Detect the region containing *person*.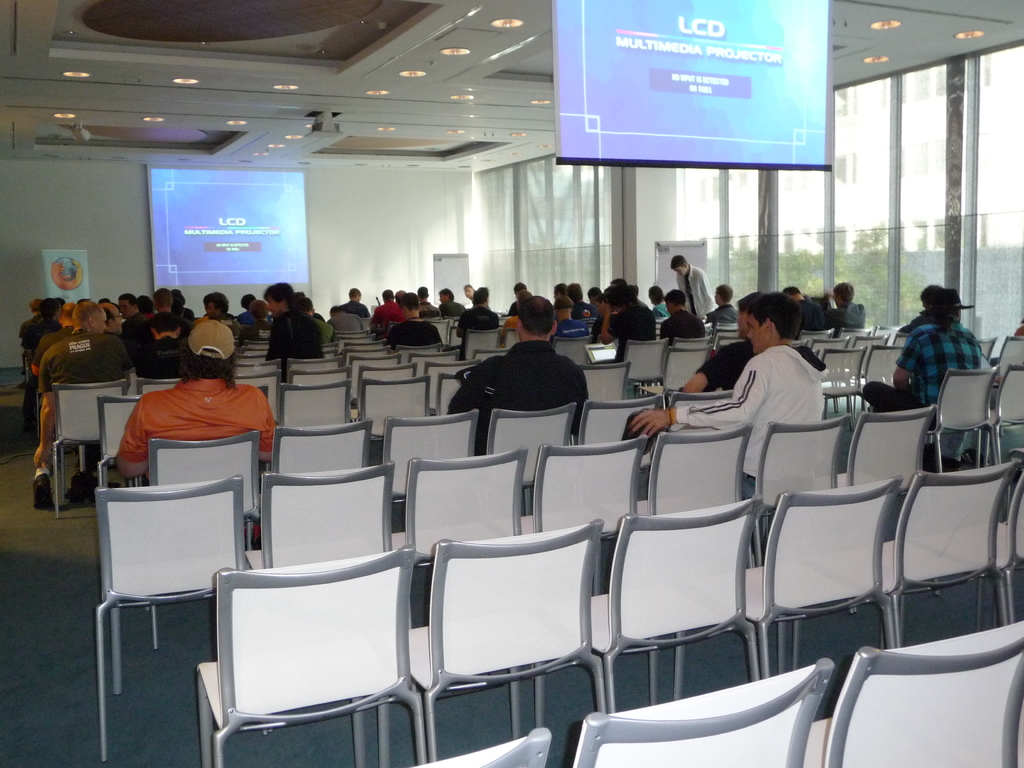
left=504, top=282, right=528, bottom=318.
